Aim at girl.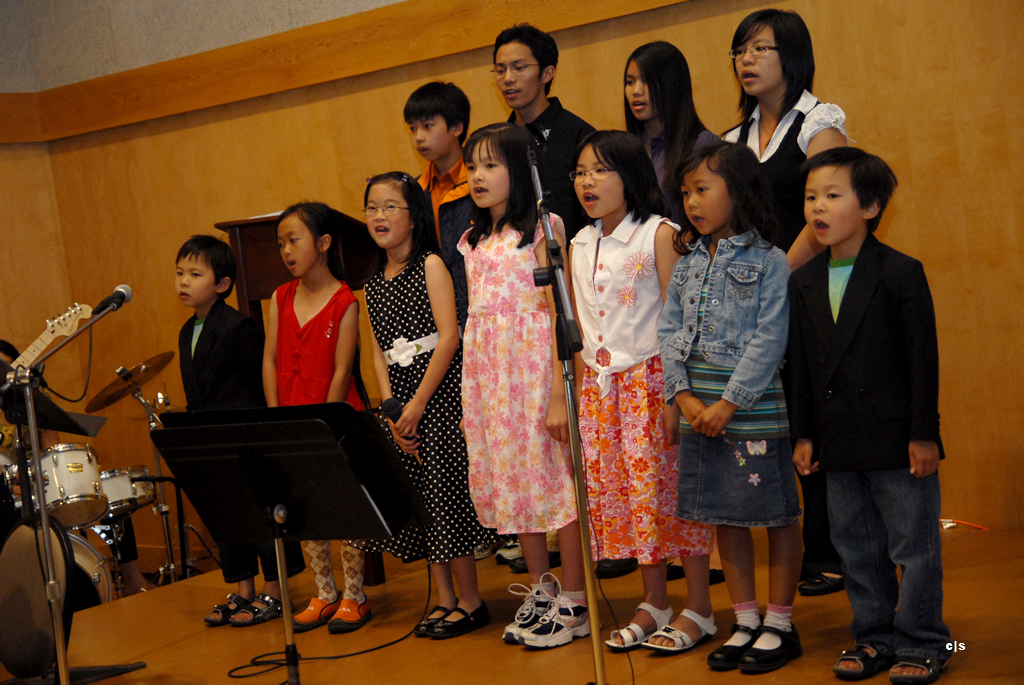
Aimed at BBox(471, 120, 601, 652).
